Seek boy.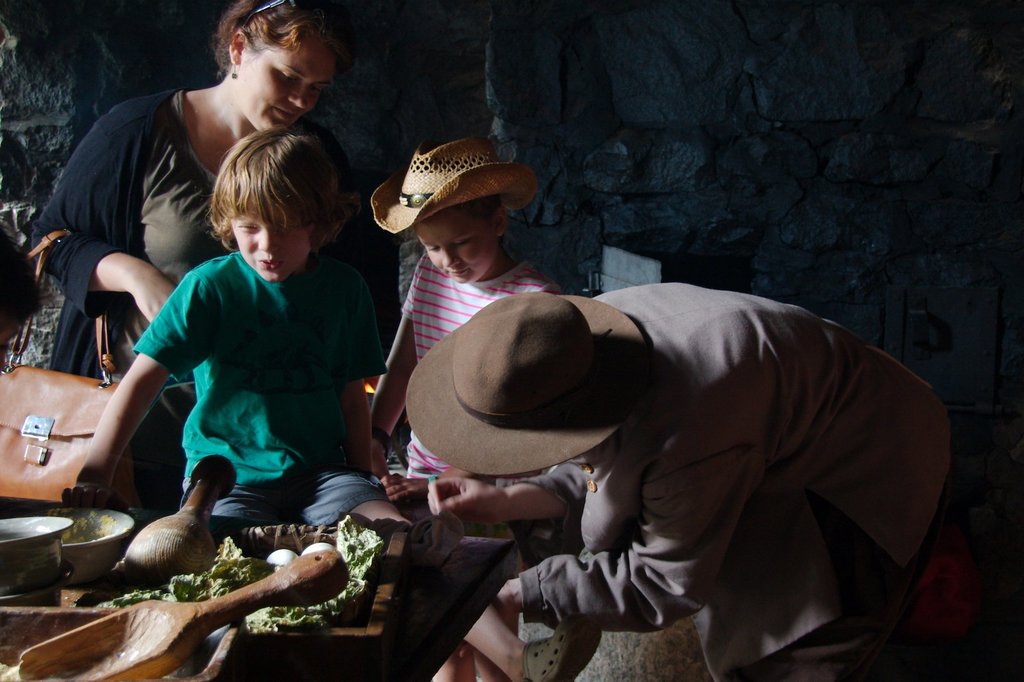
(364, 131, 566, 681).
